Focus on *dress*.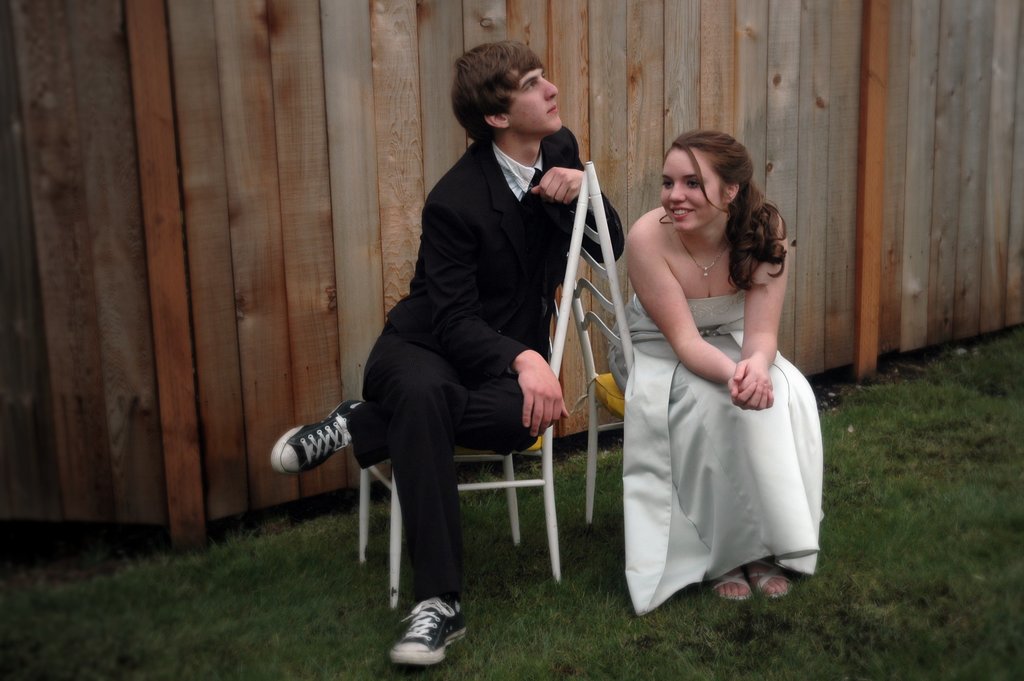
Focused at region(609, 288, 822, 617).
